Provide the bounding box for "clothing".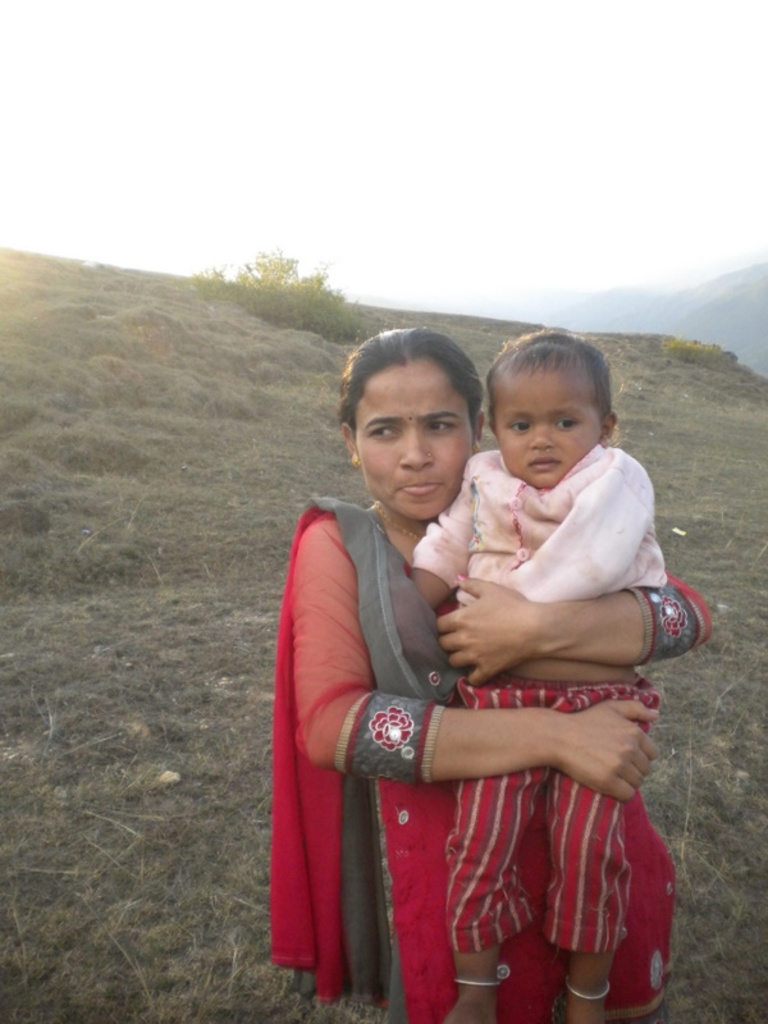
BBox(266, 493, 716, 1023).
